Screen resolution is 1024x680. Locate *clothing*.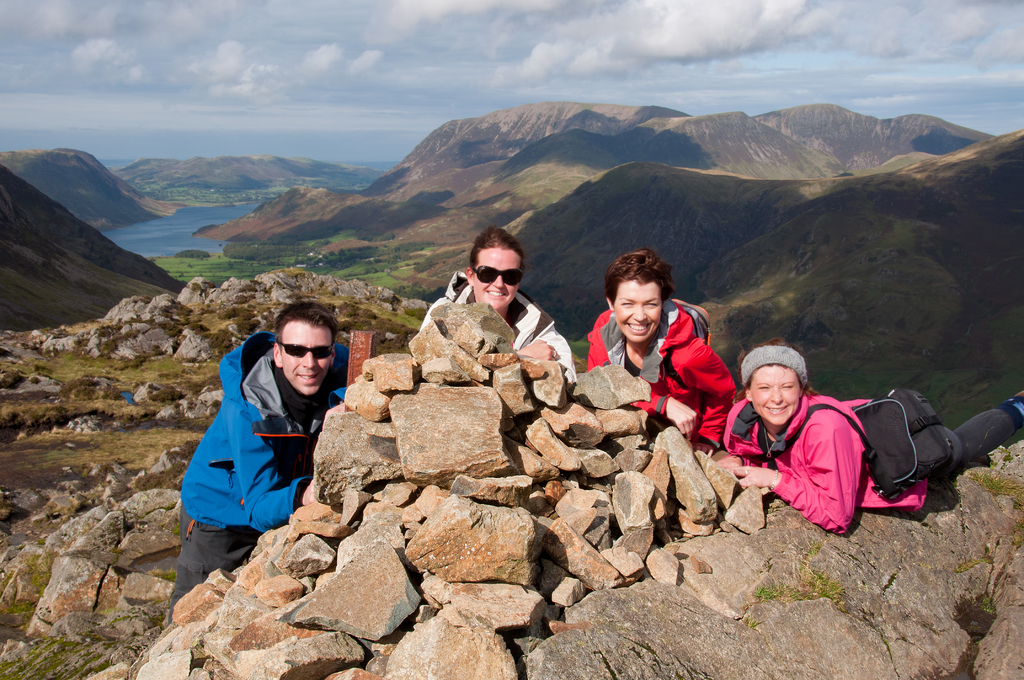
(x1=588, y1=295, x2=738, y2=441).
